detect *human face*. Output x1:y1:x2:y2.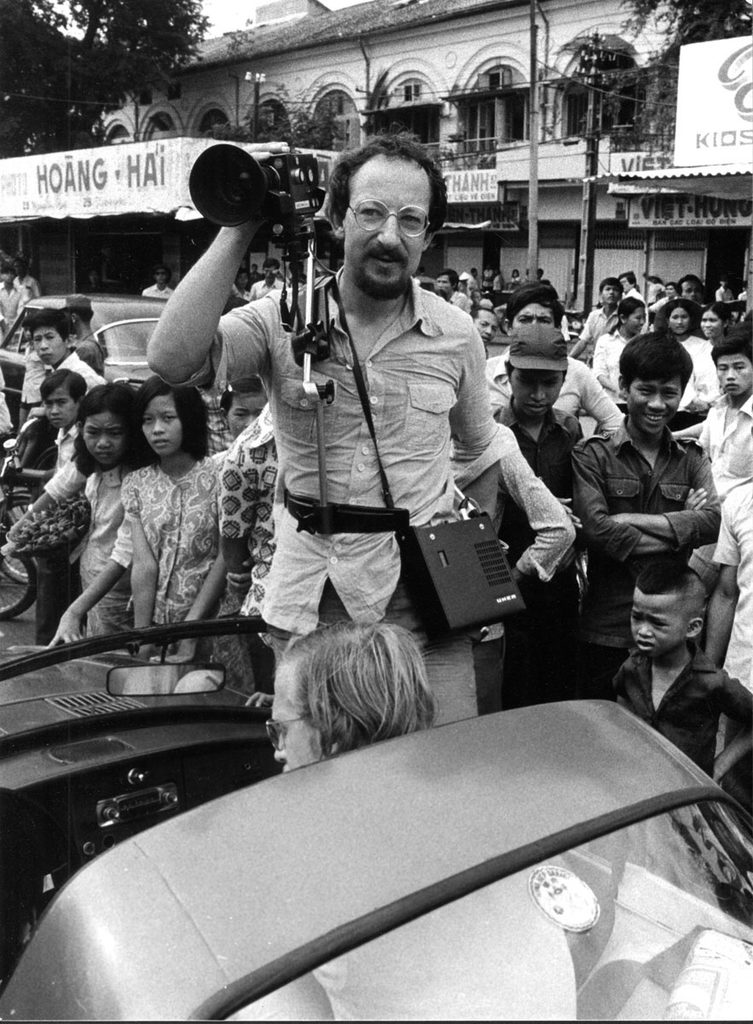
510:304:554:329.
